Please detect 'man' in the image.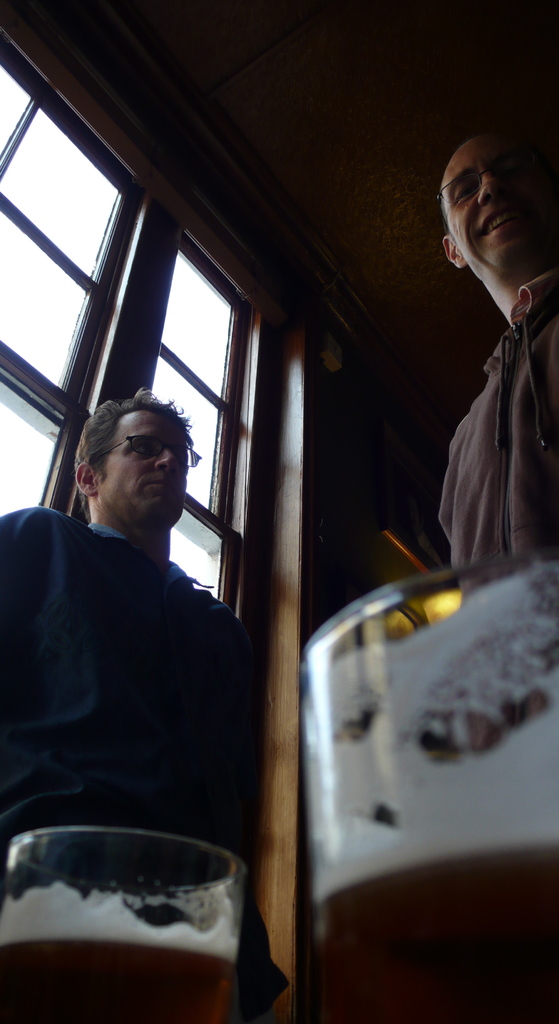
detection(0, 389, 287, 1023).
